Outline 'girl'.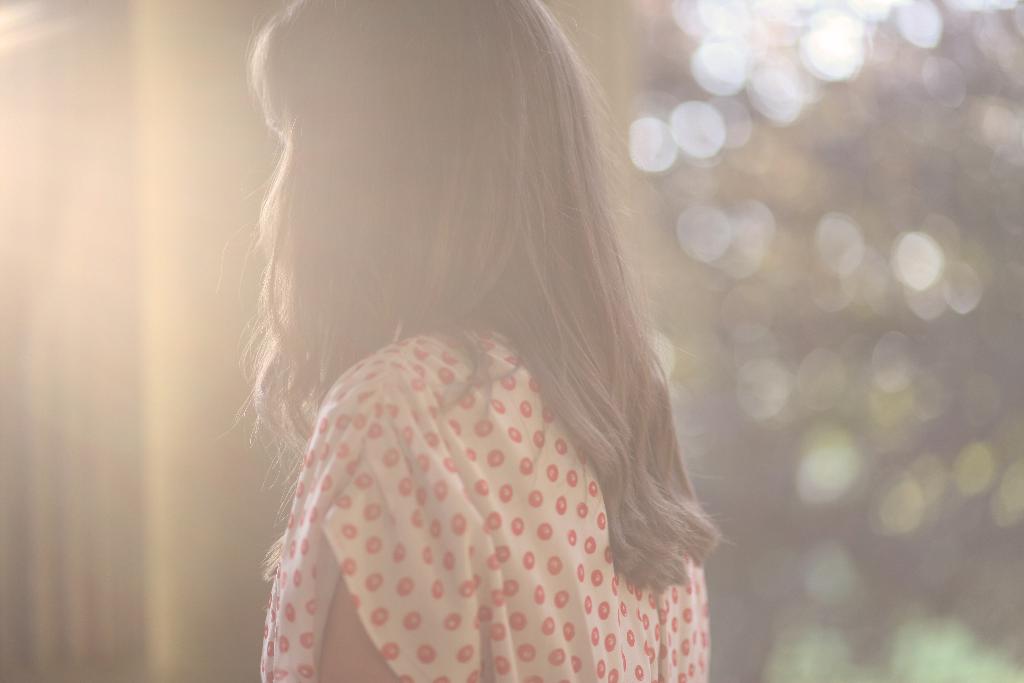
Outline: {"x1": 239, "y1": 0, "x2": 719, "y2": 682}.
